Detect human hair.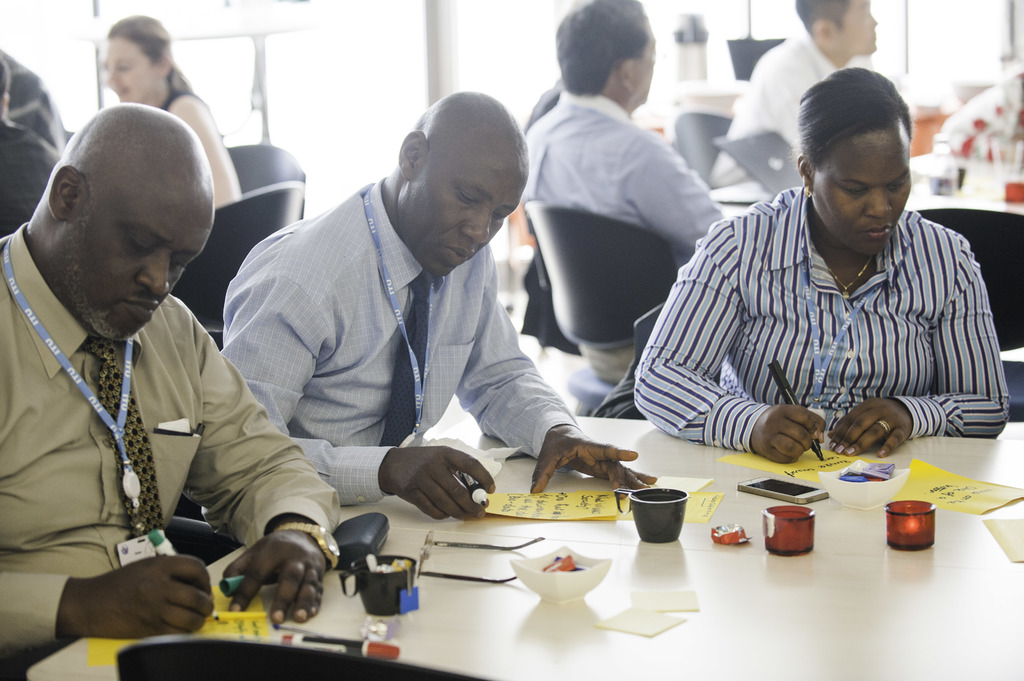
Detected at crop(813, 71, 916, 200).
